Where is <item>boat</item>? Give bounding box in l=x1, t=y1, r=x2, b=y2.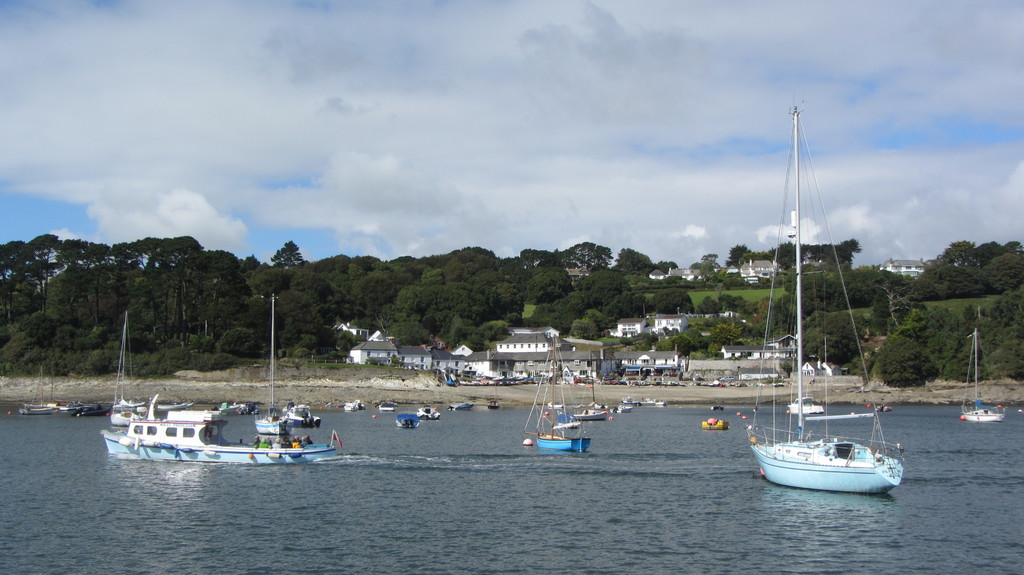
l=704, t=419, r=728, b=430.
